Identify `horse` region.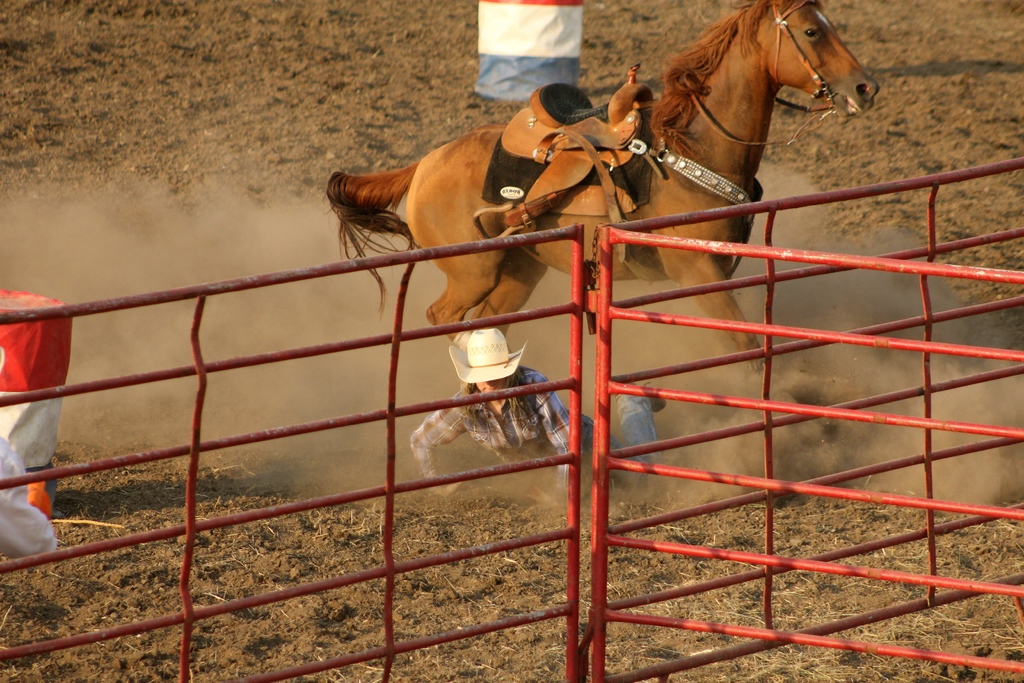
Region: [317,0,879,386].
